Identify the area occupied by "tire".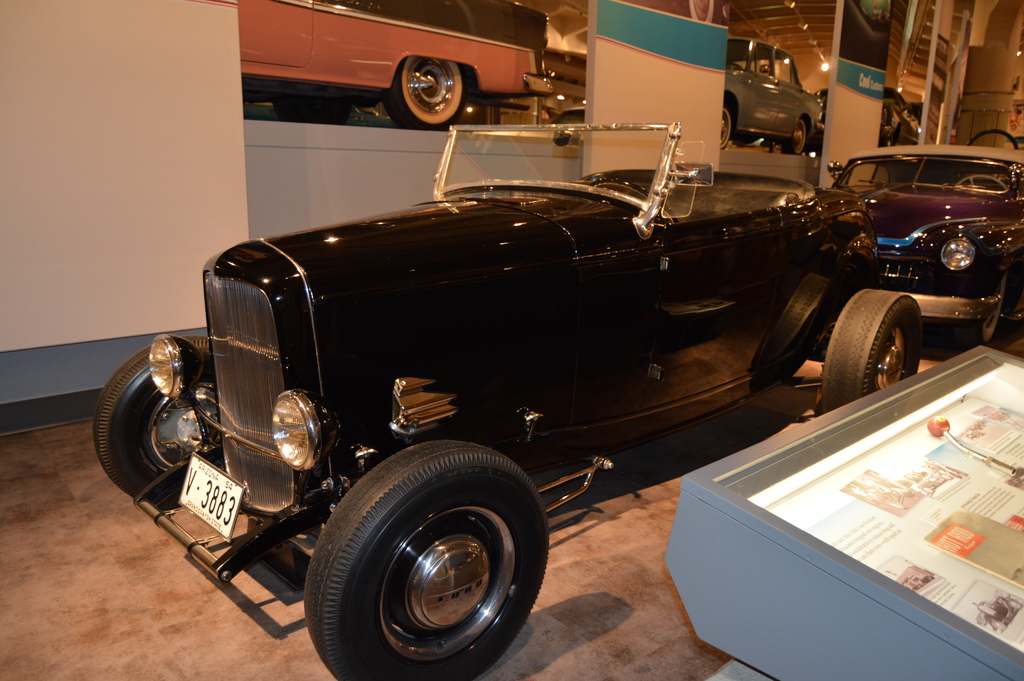
Area: {"left": 90, "top": 332, "right": 226, "bottom": 506}.
